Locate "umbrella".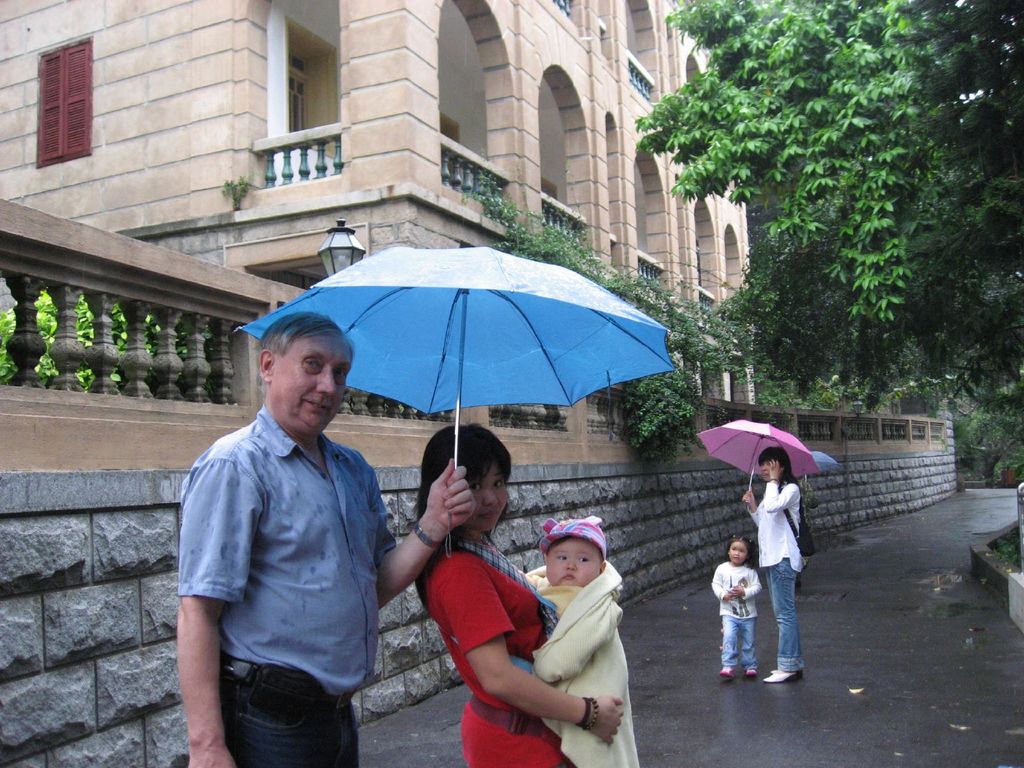
Bounding box: x1=810 y1=450 x2=840 y2=472.
